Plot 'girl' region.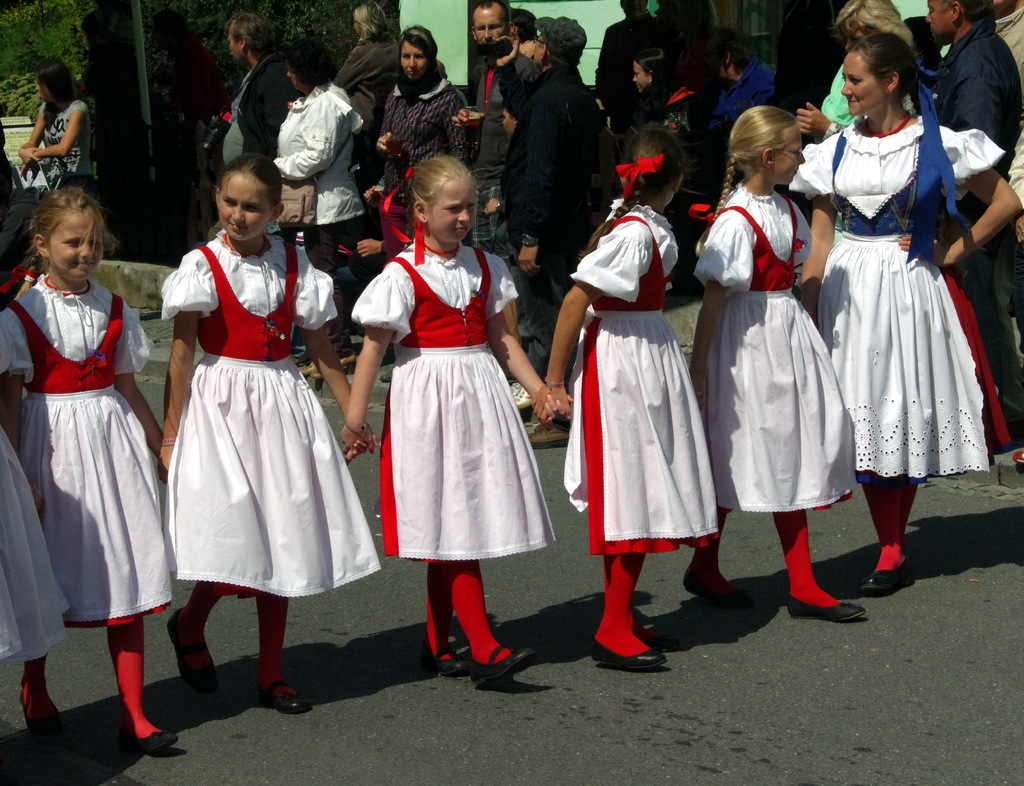
Plotted at (0, 185, 180, 757).
